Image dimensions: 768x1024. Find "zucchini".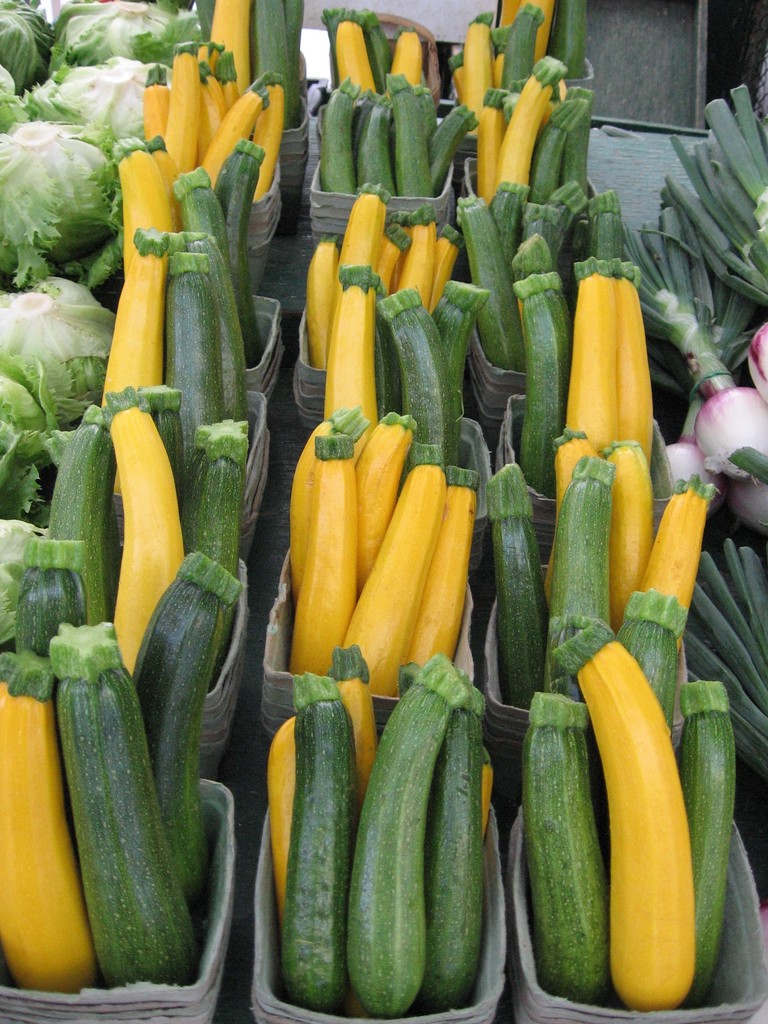
rect(344, 644, 478, 1014).
